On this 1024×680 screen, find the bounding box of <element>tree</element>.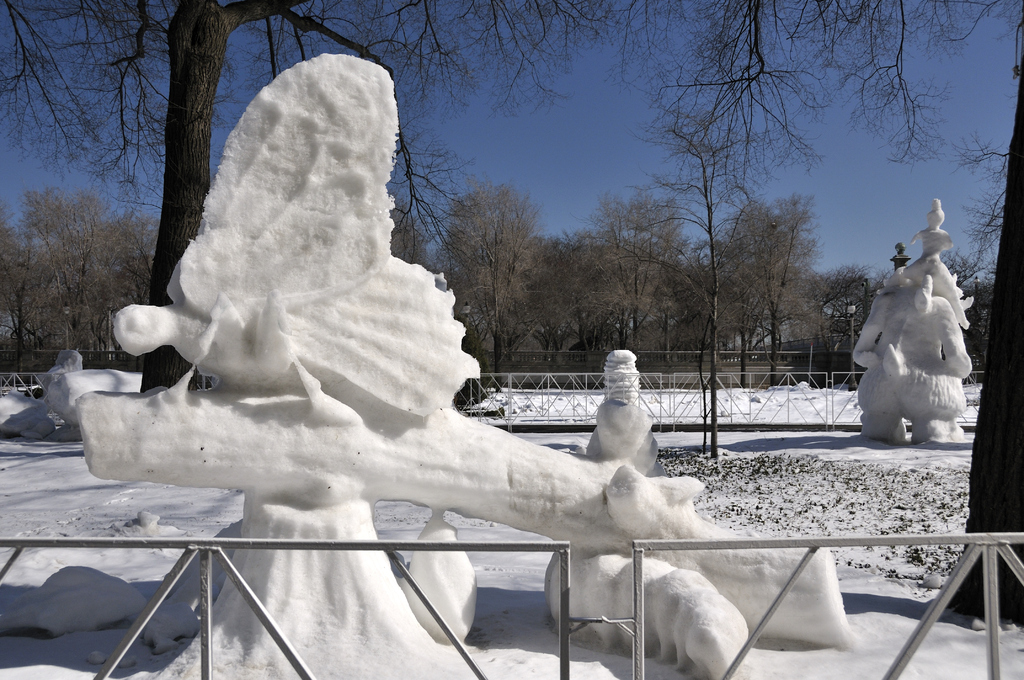
Bounding box: crop(0, 0, 649, 398).
